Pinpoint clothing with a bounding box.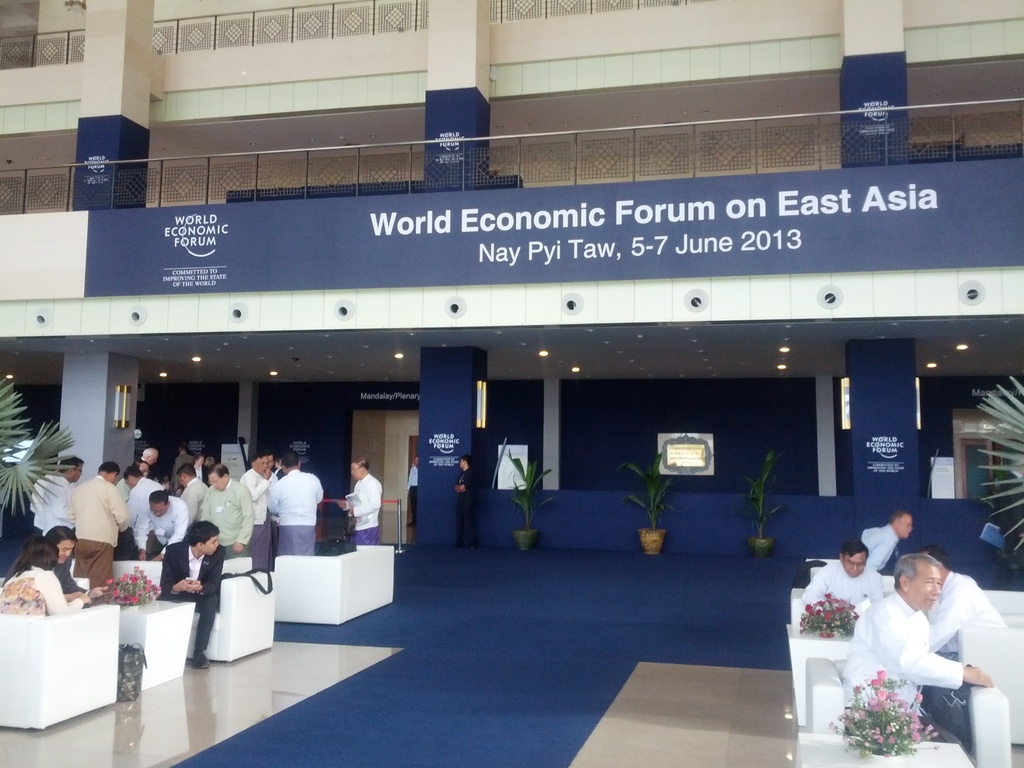
{"left": 858, "top": 555, "right": 1004, "bottom": 750}.
